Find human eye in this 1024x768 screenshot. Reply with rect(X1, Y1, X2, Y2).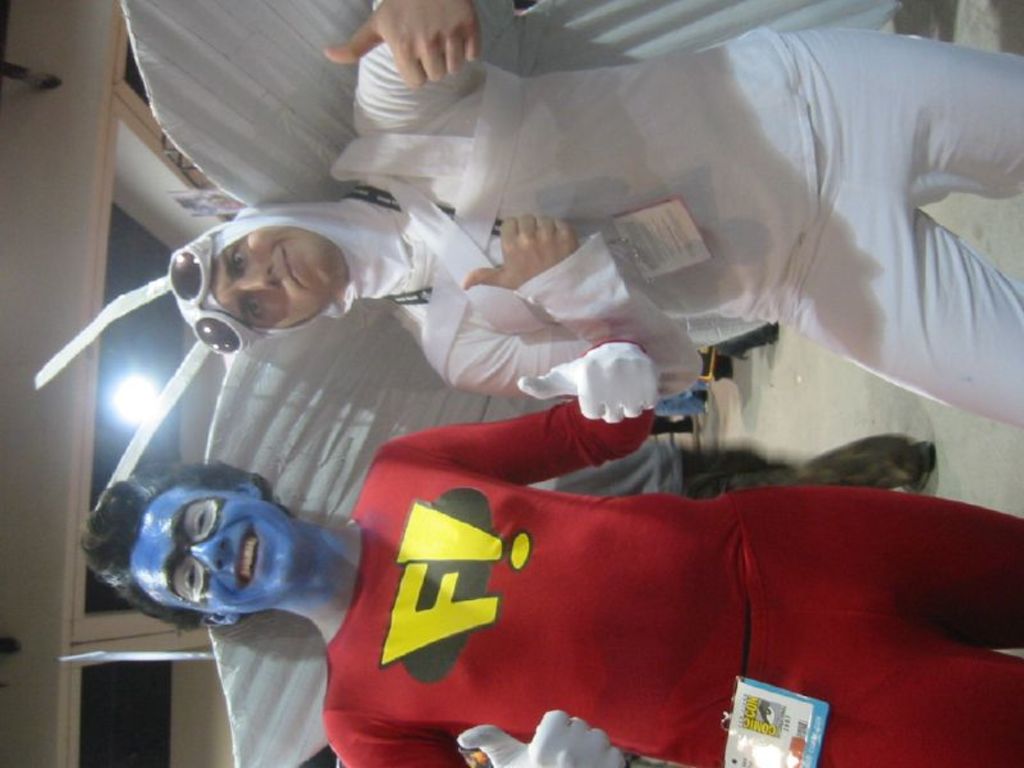
rect(246, 292, 260, 320).
